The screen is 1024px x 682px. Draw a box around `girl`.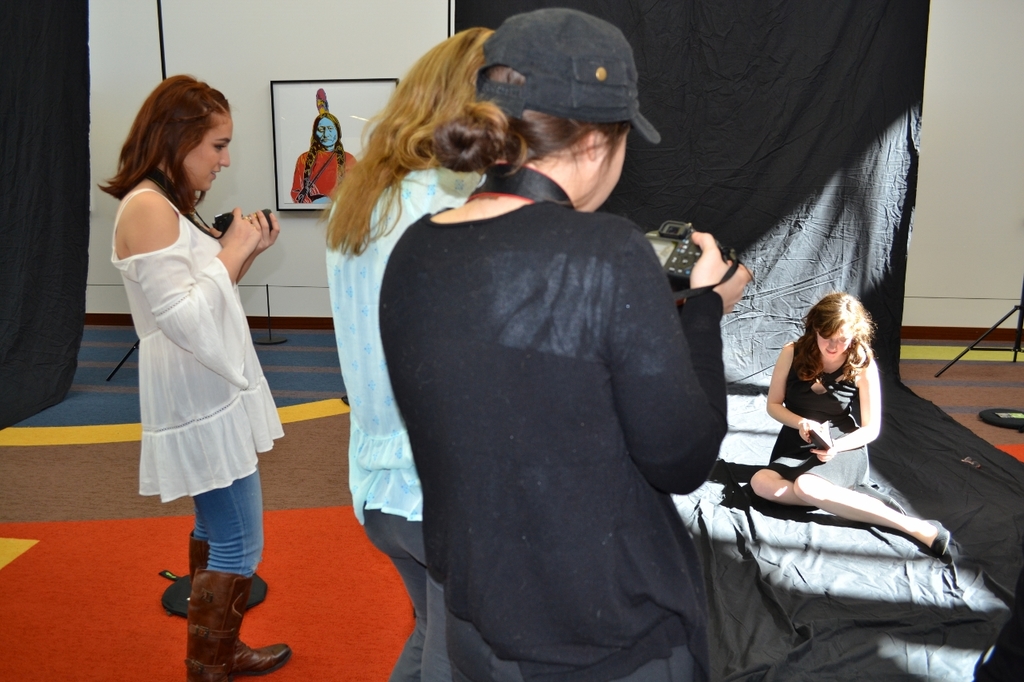
[left=748, top=293, right=957, bottom=561].
